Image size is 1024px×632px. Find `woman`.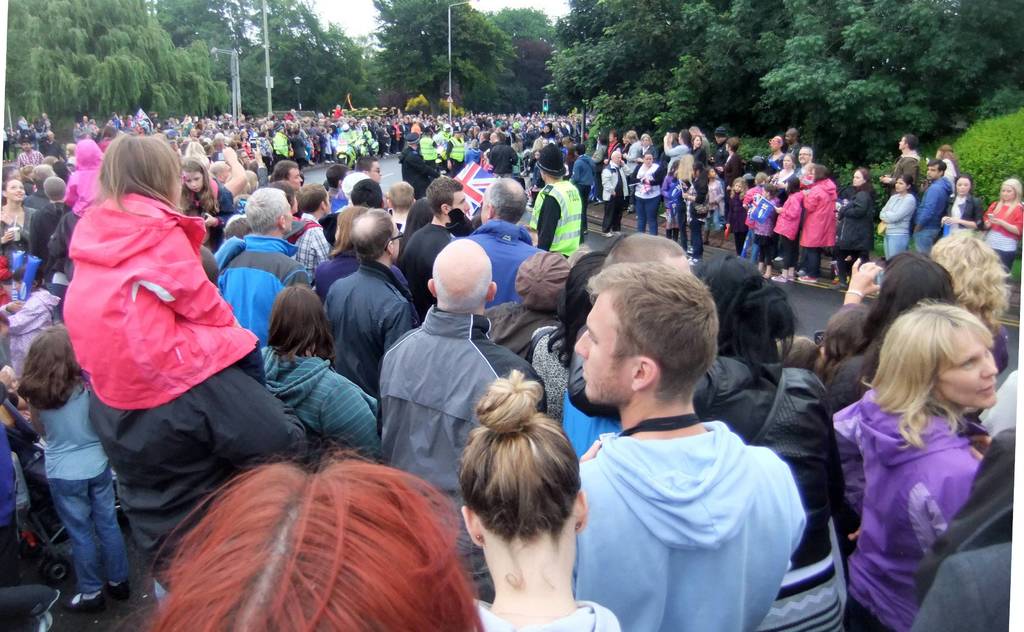
detection(934, 228, 1011, 381).
